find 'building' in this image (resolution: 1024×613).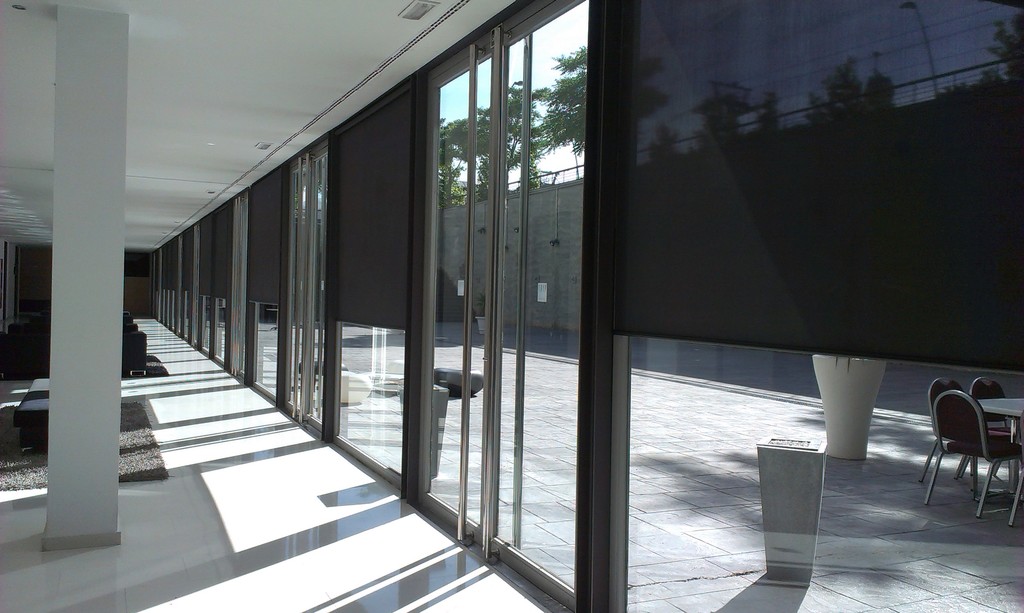
x1=0 y1=0 x2=641 y2=612.
